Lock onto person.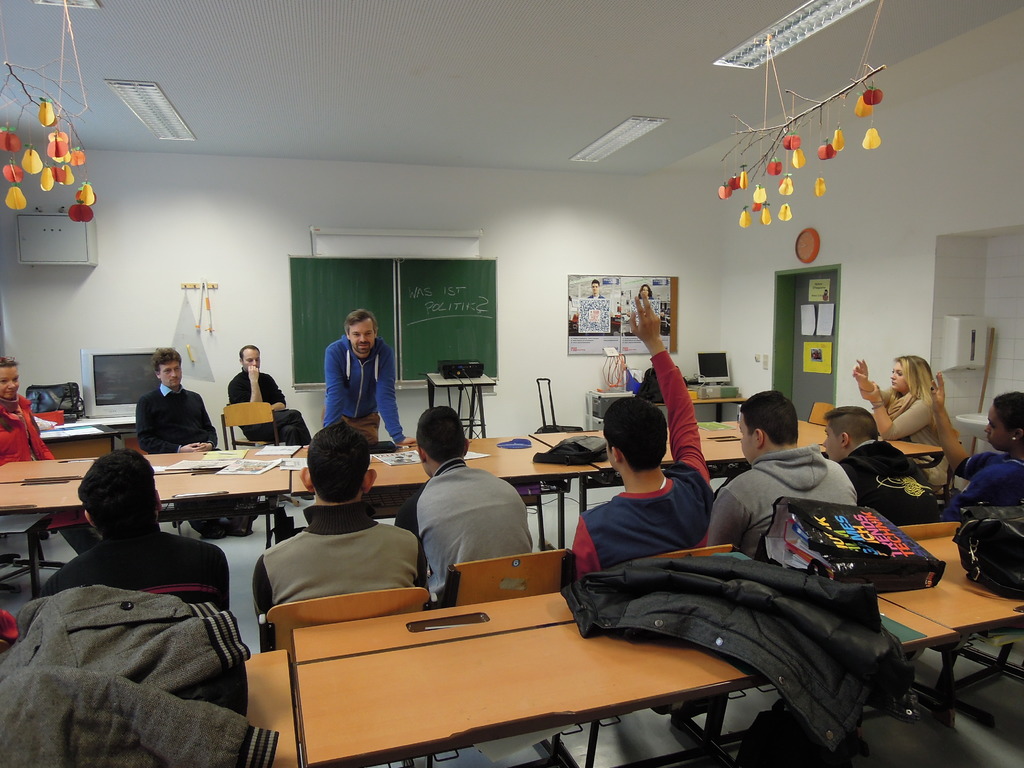
Locked: left=964, top=393, right=1023, bottom=505.
